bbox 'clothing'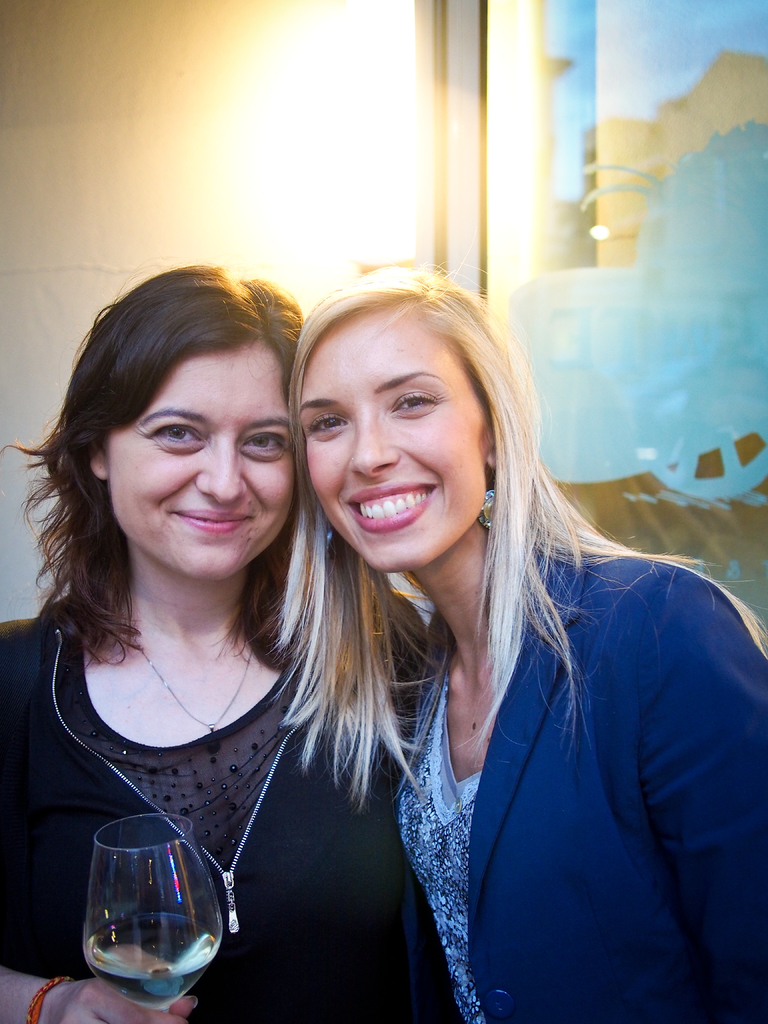
left=0, top=615, right=452, bottom=1023
